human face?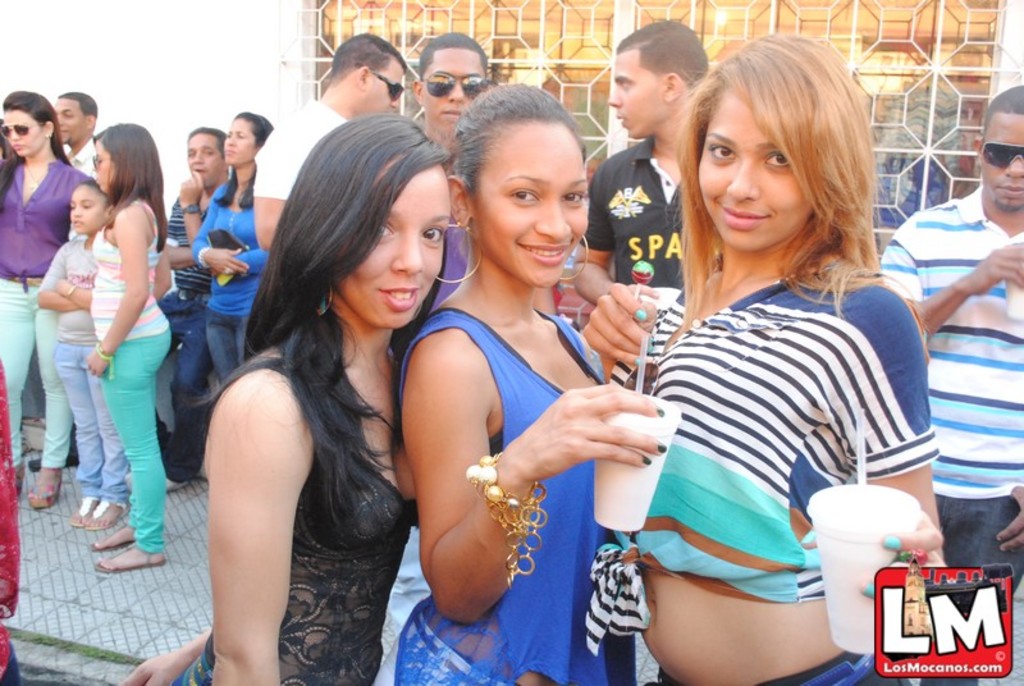
detection(474, 123, 589, 284)
